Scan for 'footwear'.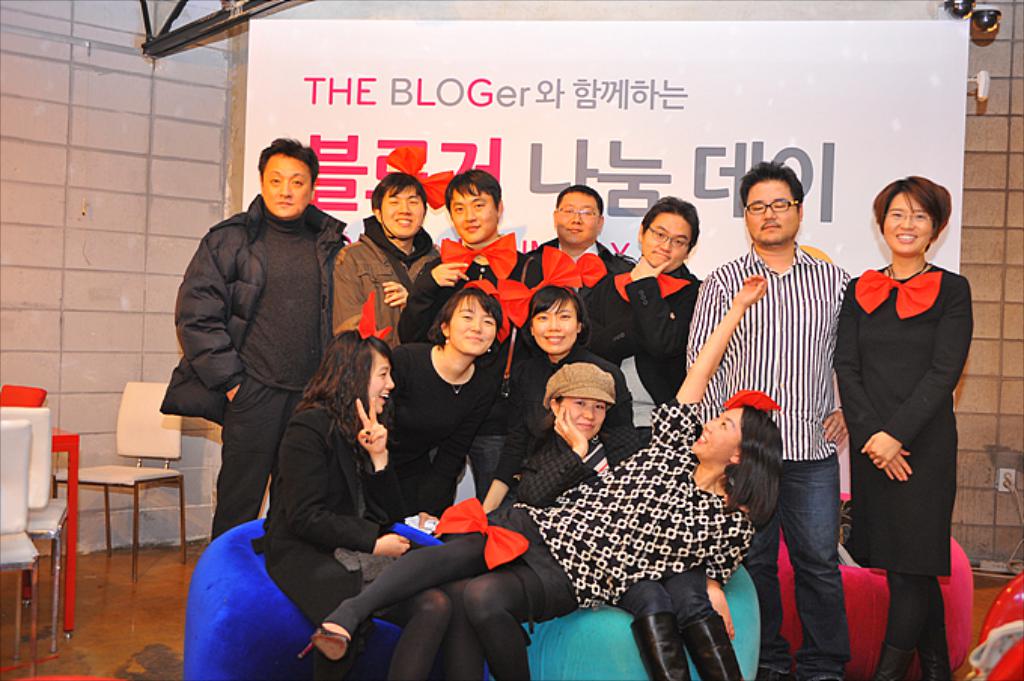
Scan result: (875, 643, 956, 679).
